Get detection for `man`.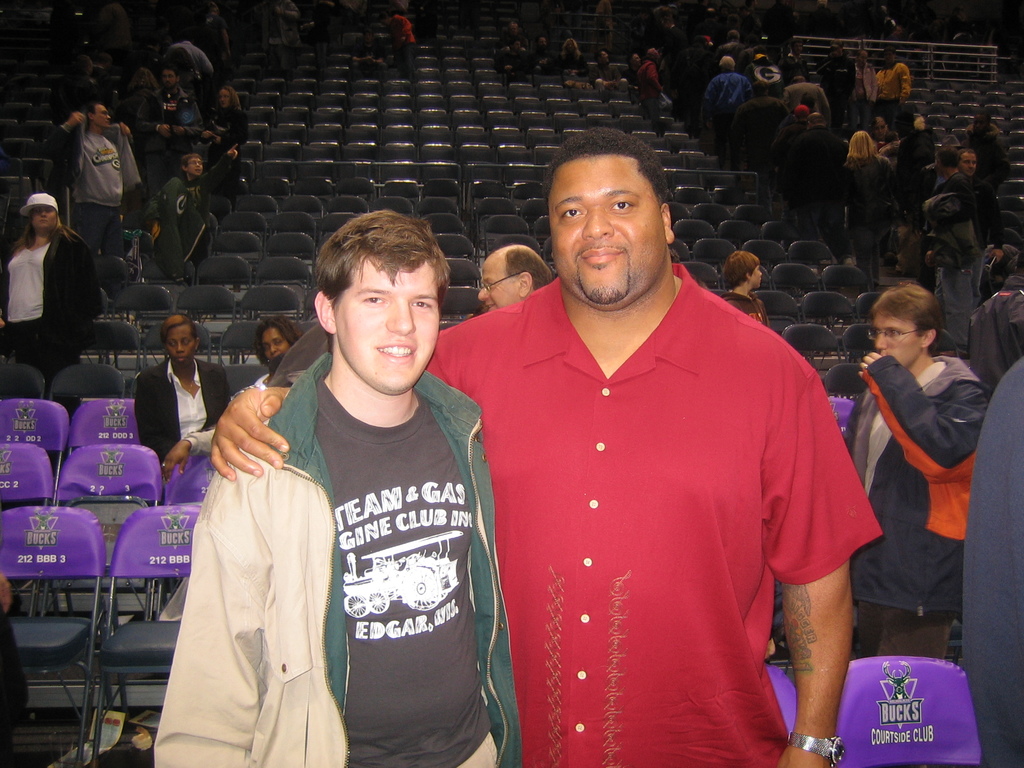
Detection: [left=394, top=0, right=411, bottom=16].
